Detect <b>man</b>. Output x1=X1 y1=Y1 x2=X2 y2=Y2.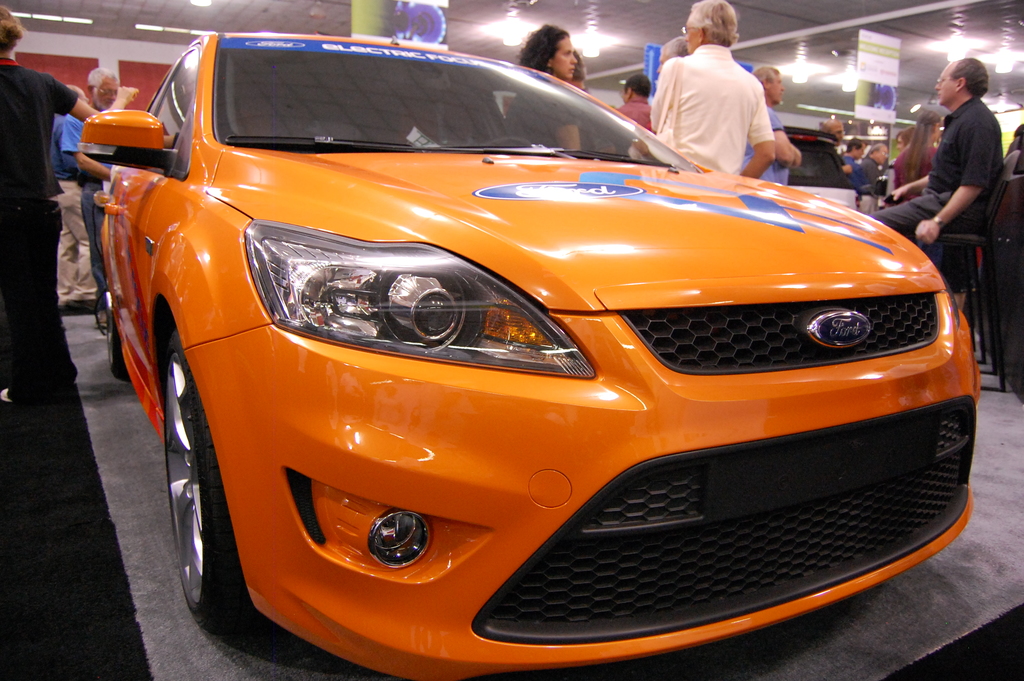
x1=876 y1=56 x2=1003 y2=306.
